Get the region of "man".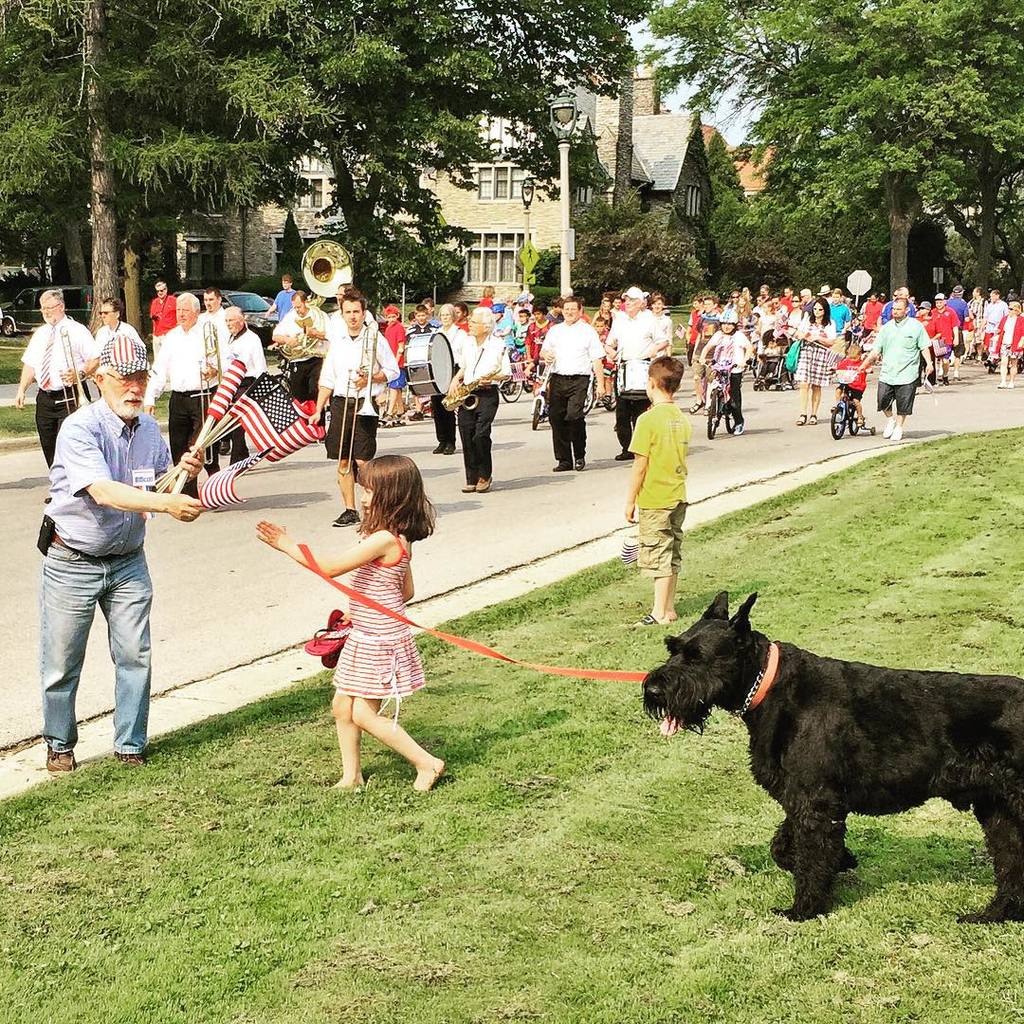
Rect(982, 290, 1013, 352).
